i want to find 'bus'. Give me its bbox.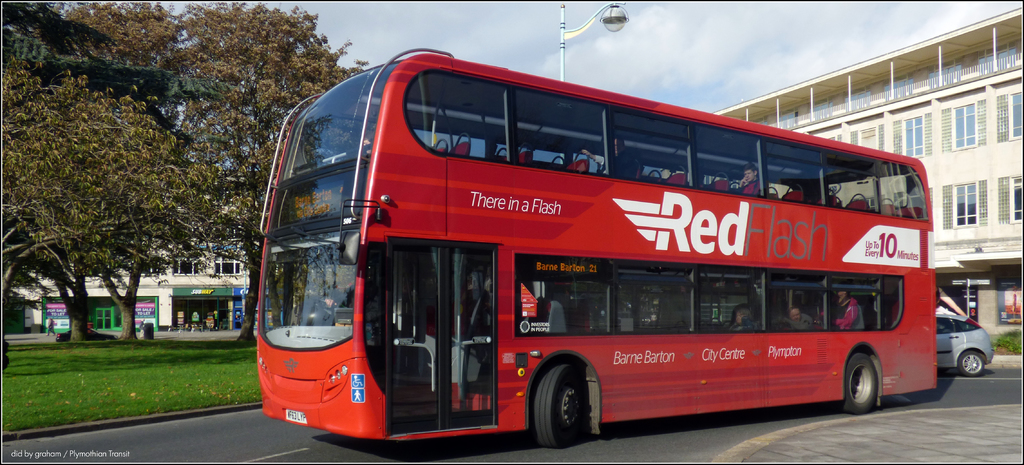
[254,42,936,448].
